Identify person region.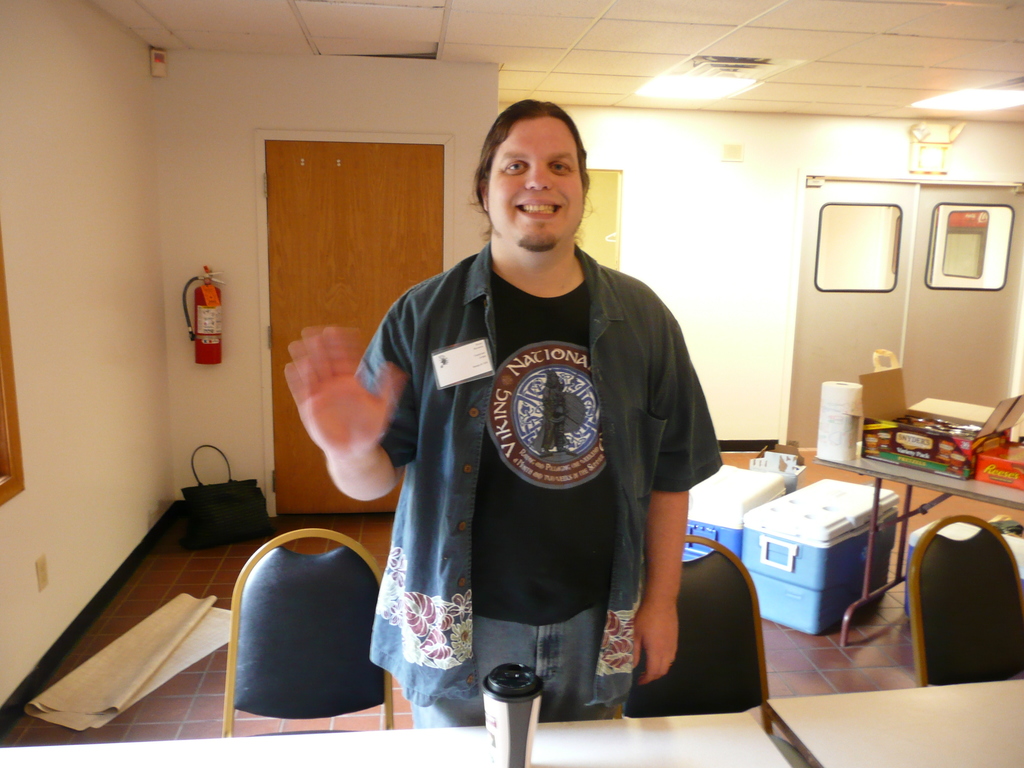
Region: detection(332, 121, 721, 749).
